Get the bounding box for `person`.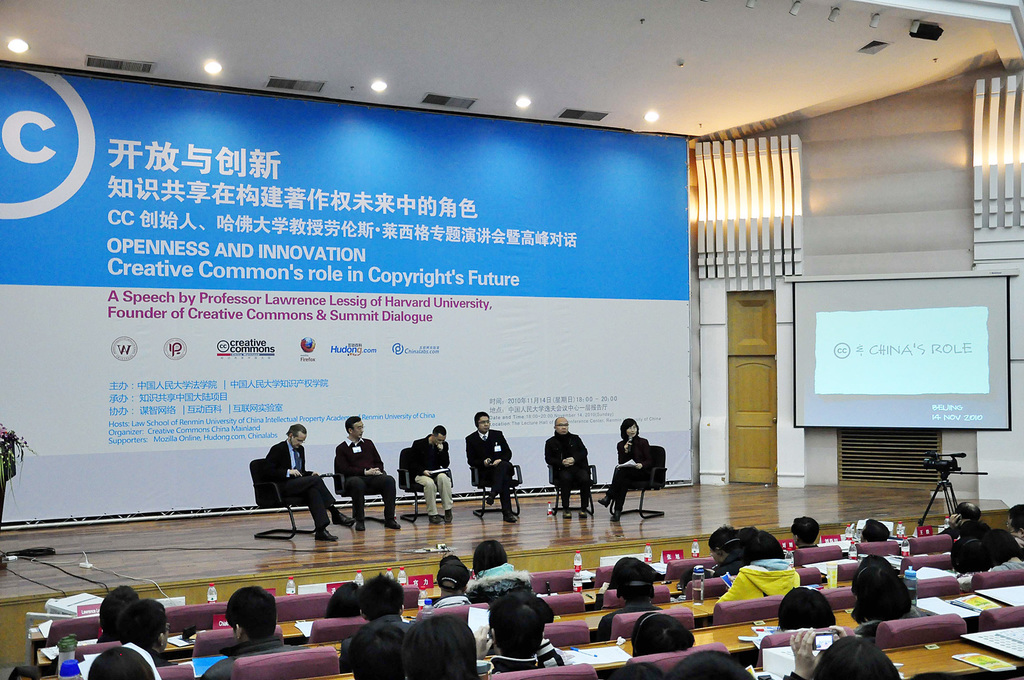
crop(481, 590, 569, 676).
